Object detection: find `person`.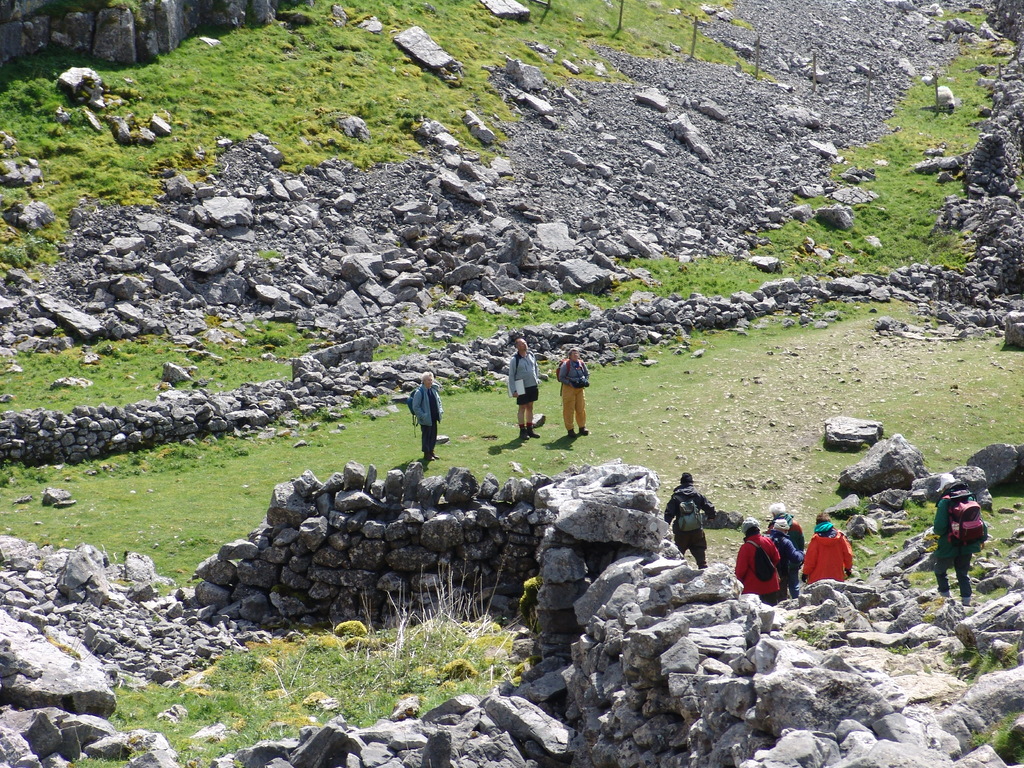
select_region(662, 465, 714, 569).
